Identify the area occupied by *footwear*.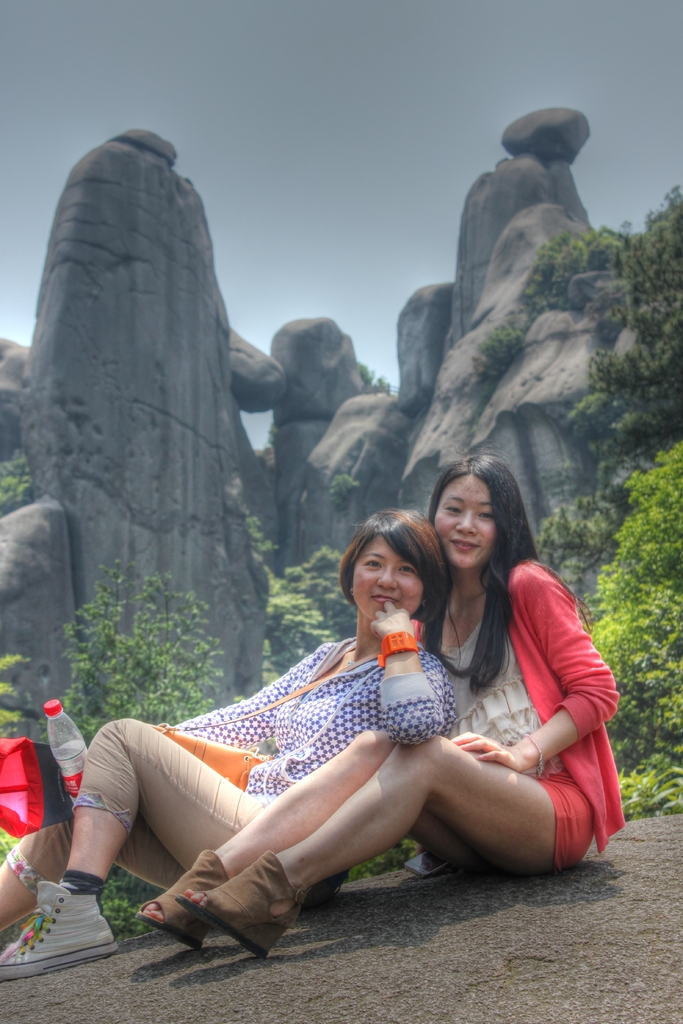
Area: region(134, 847, 224, 947).
